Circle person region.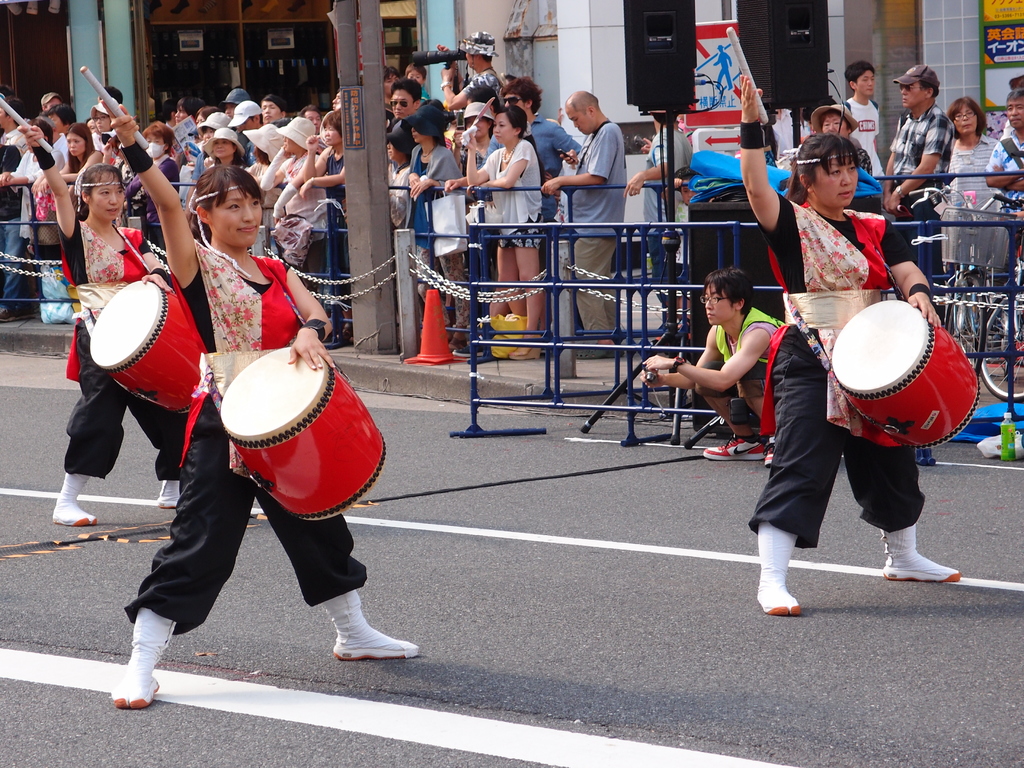
Region: box(745, 68, 967, 616).
